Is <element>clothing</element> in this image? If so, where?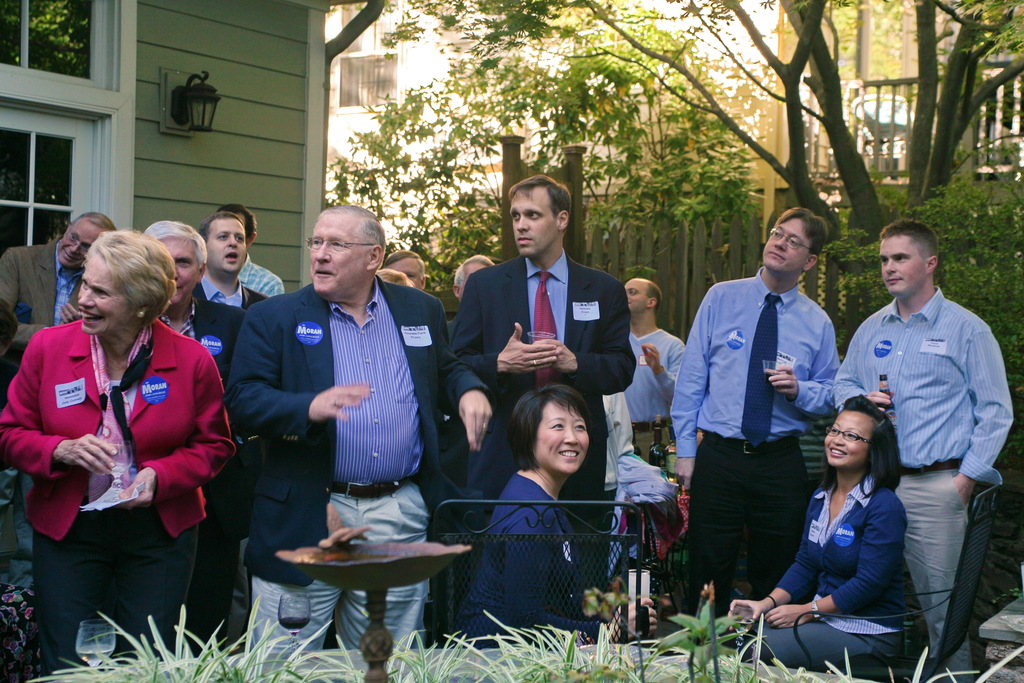
Yes, at crop(827, 294, 1016, 682).
